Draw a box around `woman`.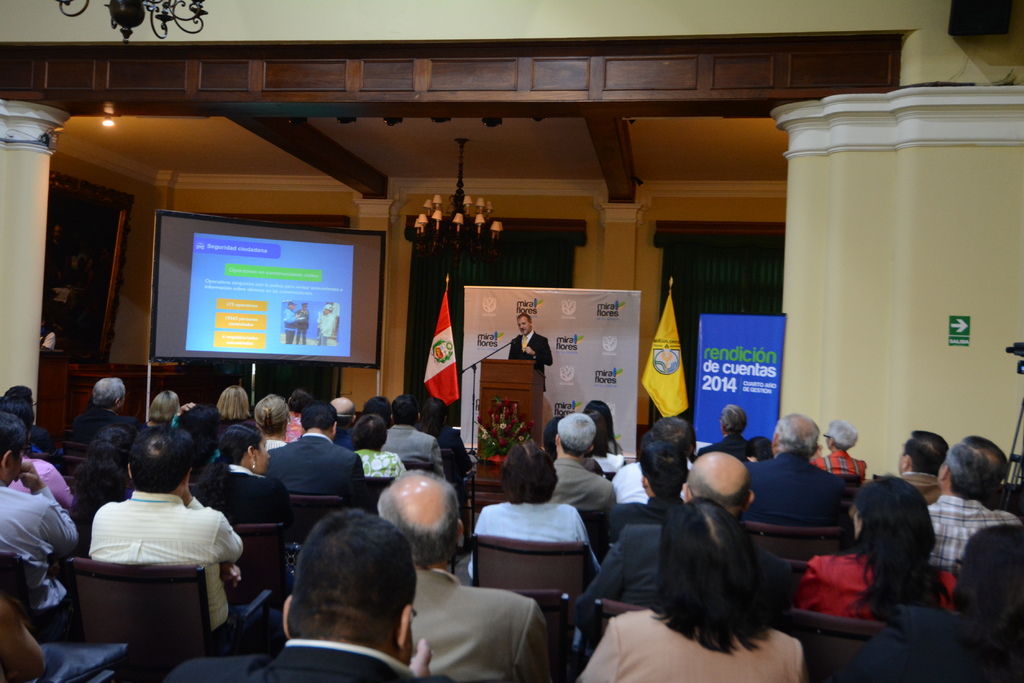
select_region(416, 398, 471, 478).
